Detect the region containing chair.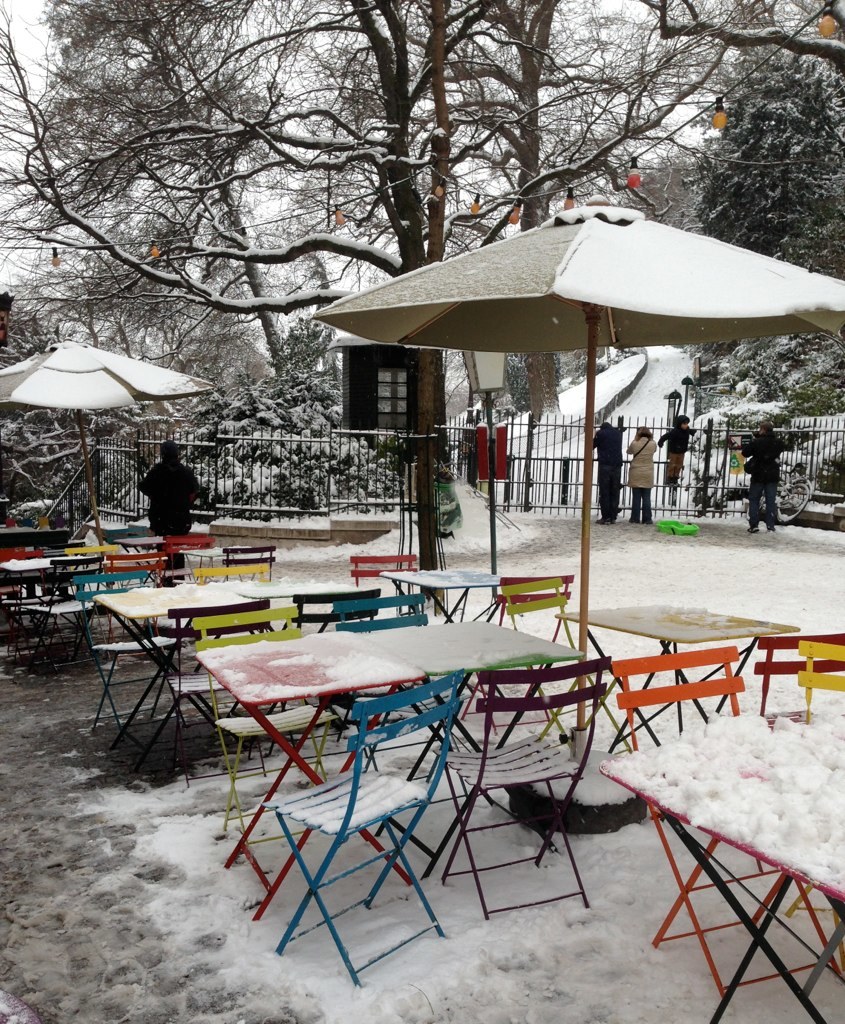
box(748, 632, 844, 848).
